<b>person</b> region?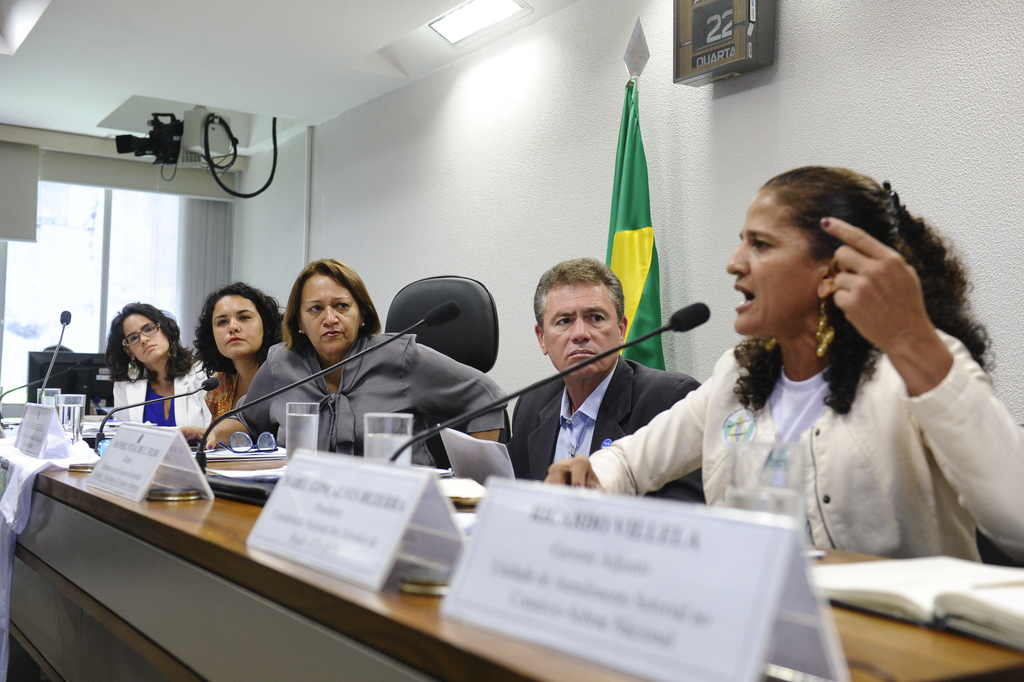
{"x1": 103, "y1": 296, "x2": 231, "y2": 430}
